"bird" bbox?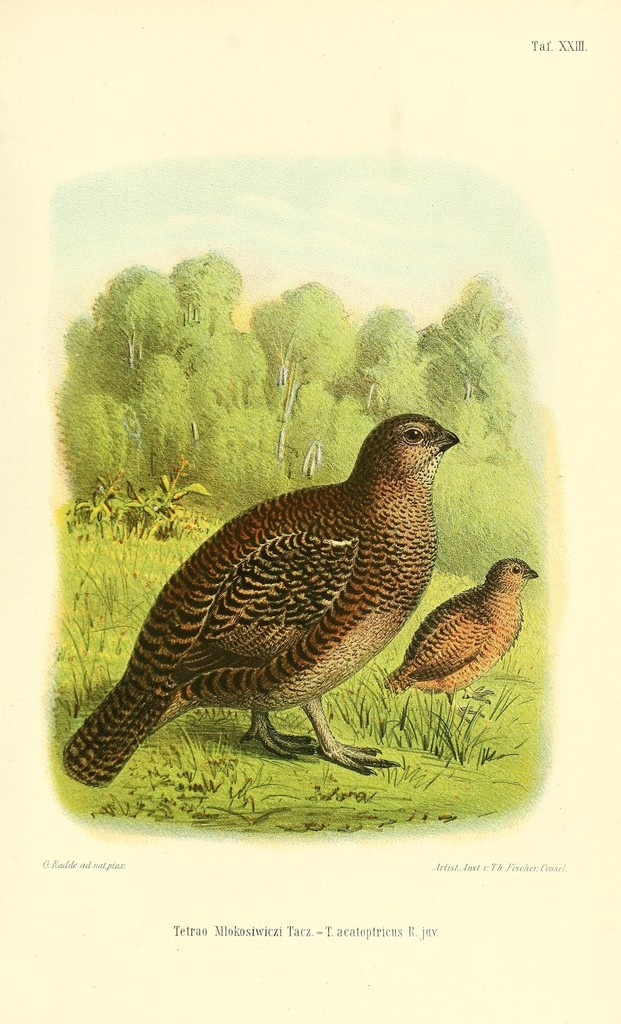
l=19, t=403, r=480, b=792
